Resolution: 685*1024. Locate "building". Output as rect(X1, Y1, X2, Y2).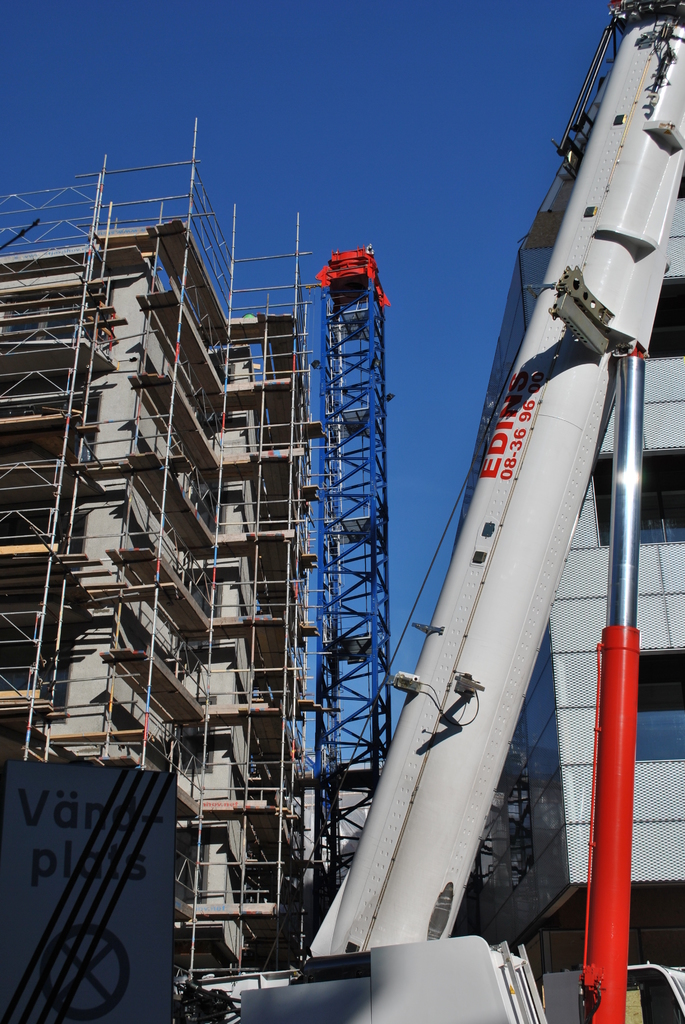
rect(448, 189, 684, 956).
